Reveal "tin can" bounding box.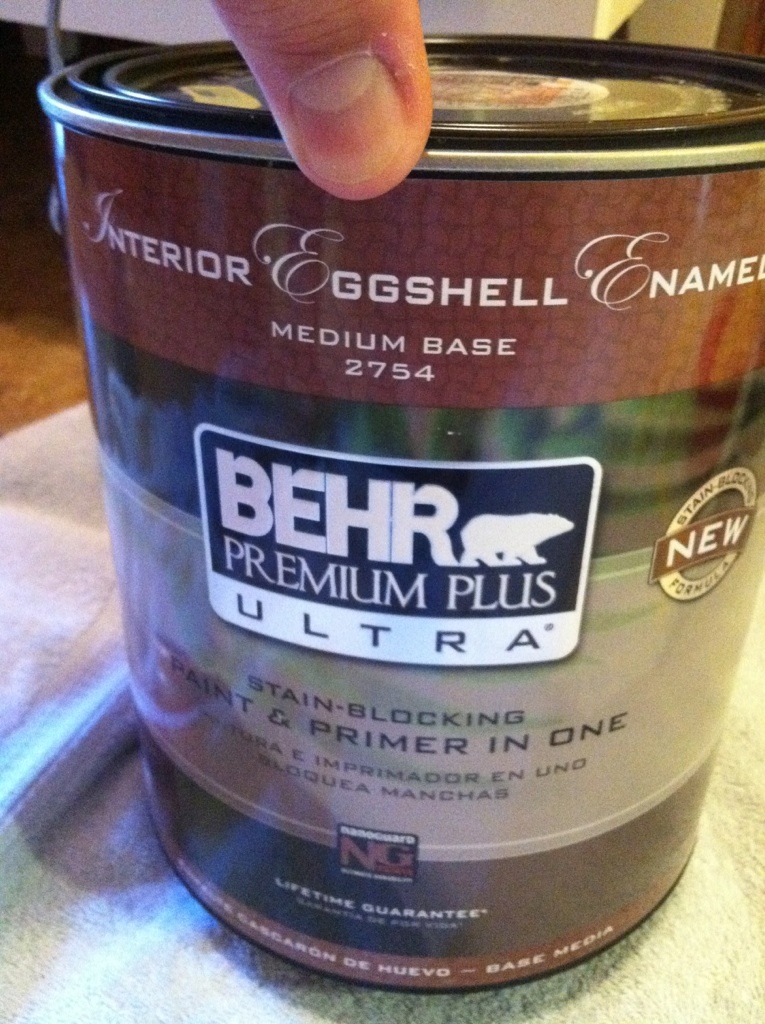
Revealed: 37:31:764:986.
